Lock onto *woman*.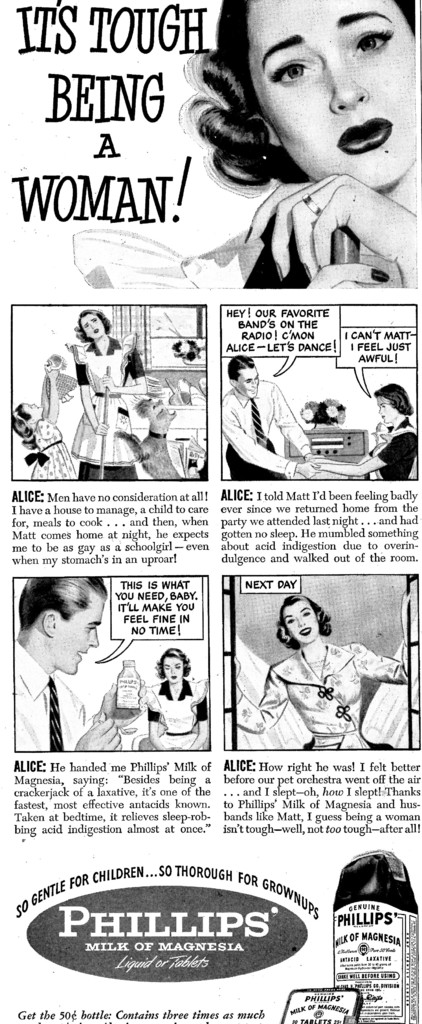
Locked: bbox=[180, 0, 419, 287].
